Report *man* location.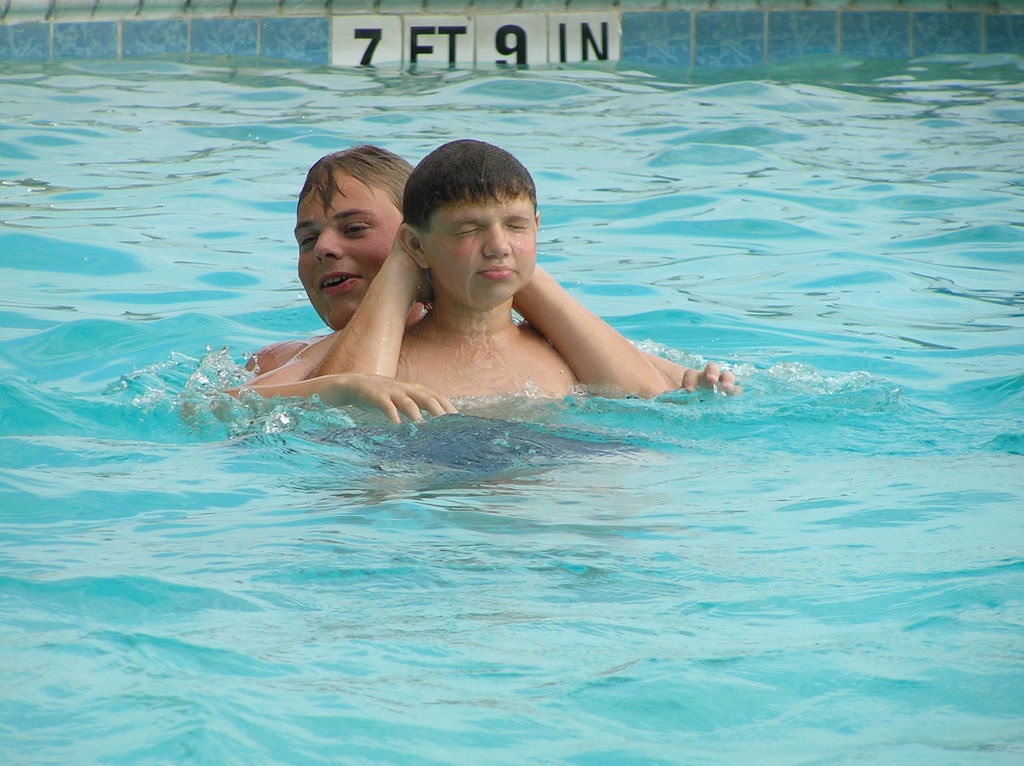
Report: bbox=[229, 143, 745, 408].
